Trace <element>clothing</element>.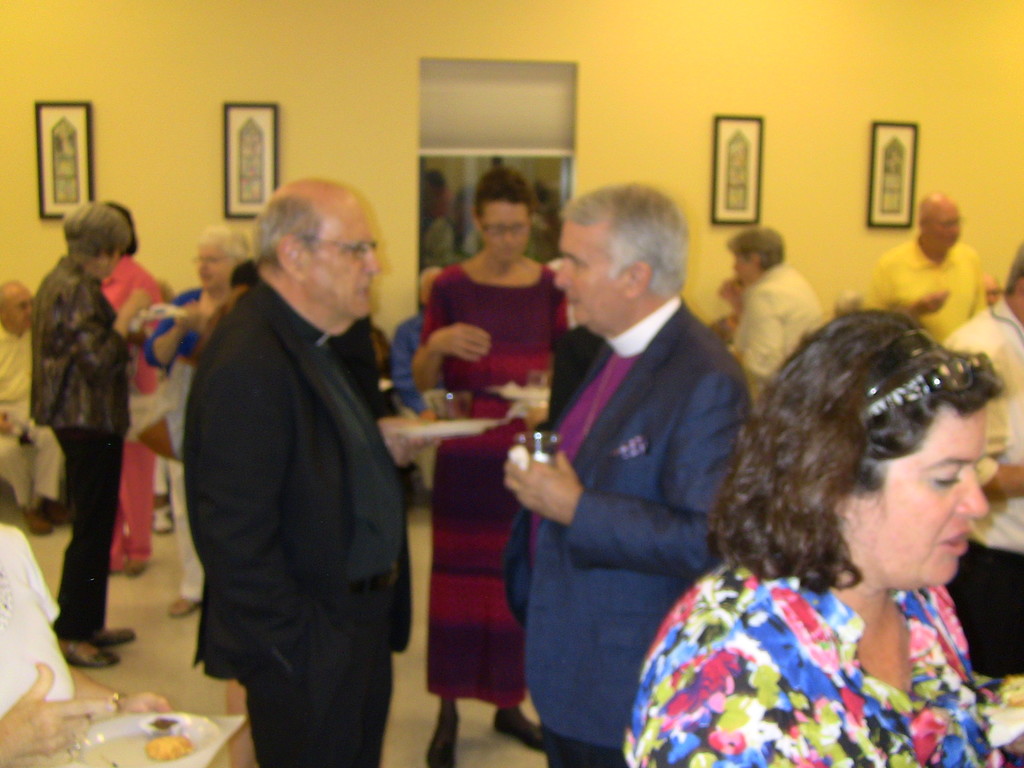
Traced to bbox=(862, 242, 989, 341).
